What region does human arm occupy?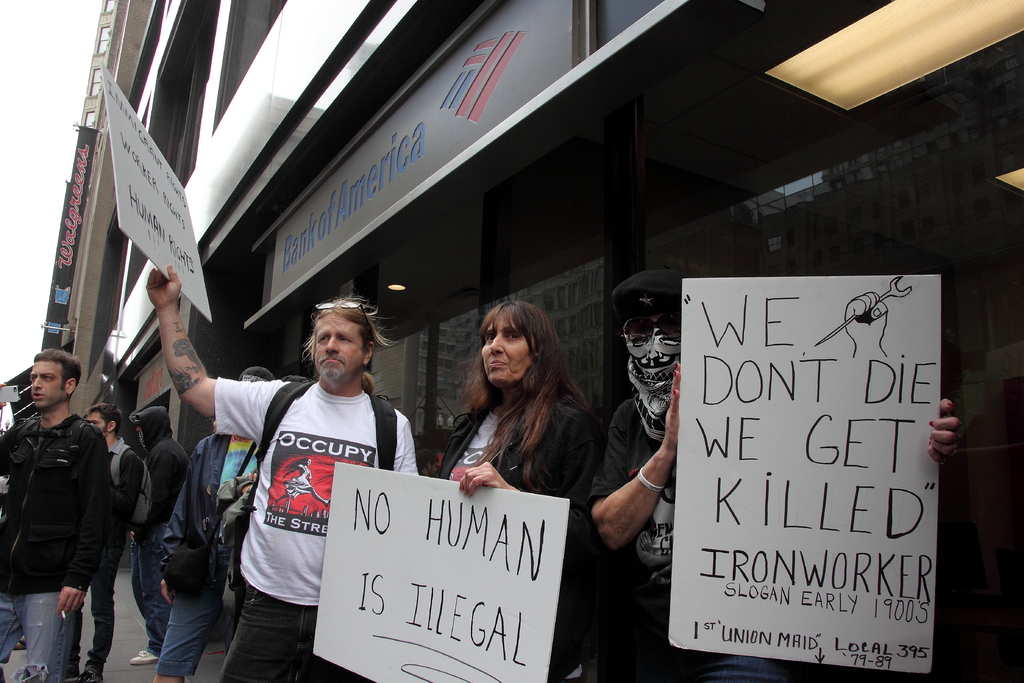
[left=47, top=425, right=108, bottom=618].
